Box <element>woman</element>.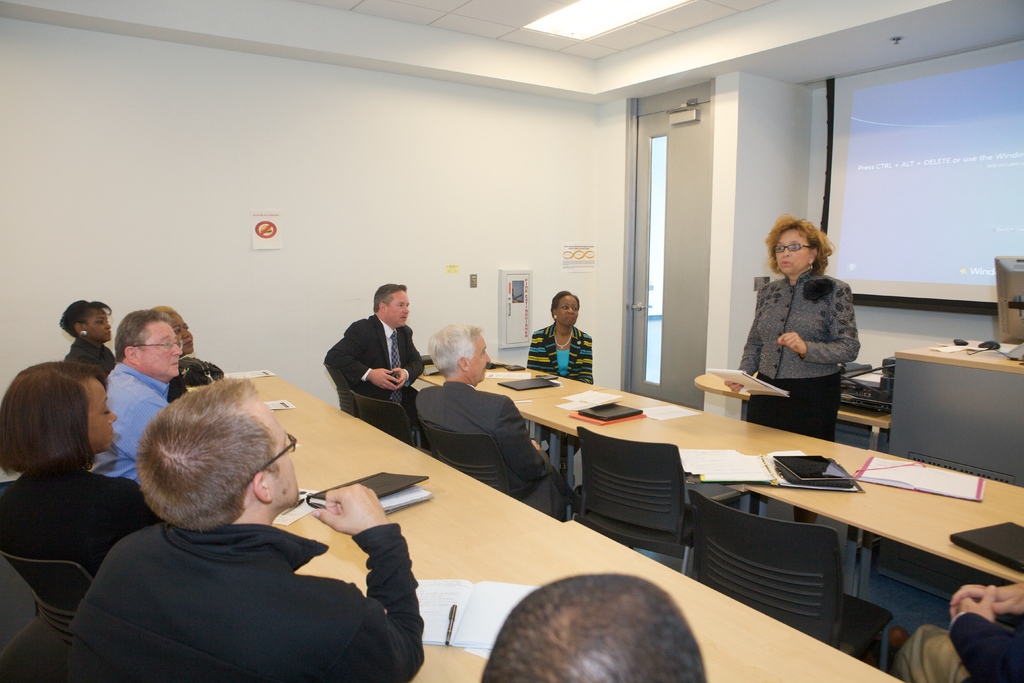
[725,210,863,529].
